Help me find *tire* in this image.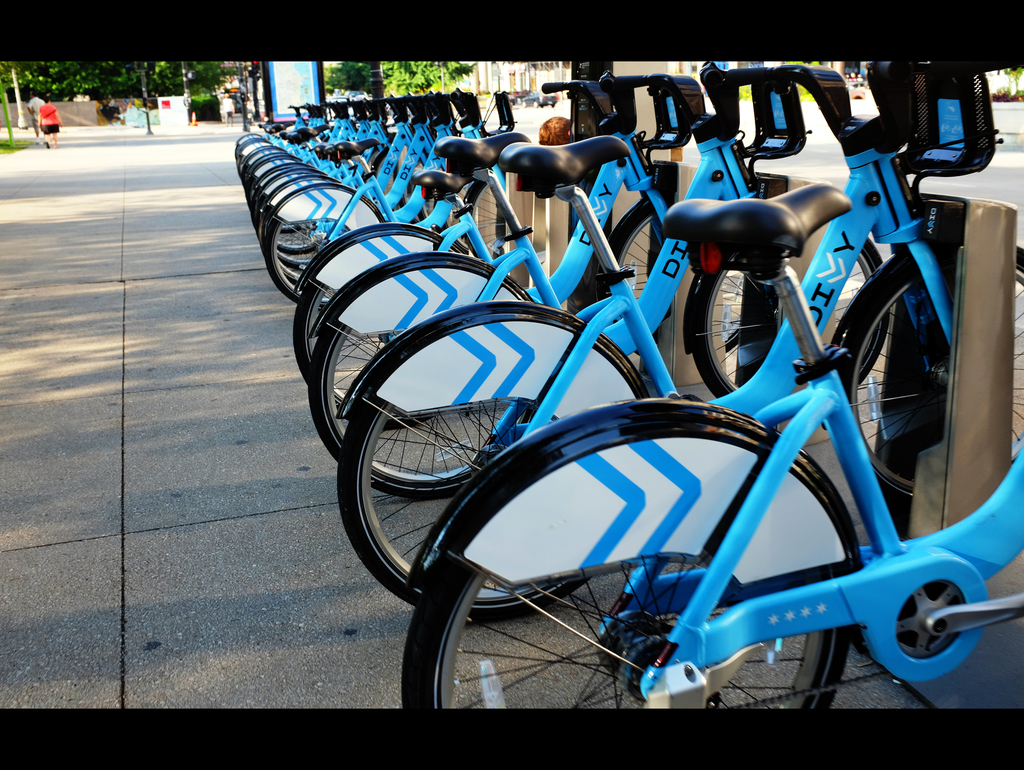
Found it: pyautogui.locateOnScreen(695, 252, 890, 388).
